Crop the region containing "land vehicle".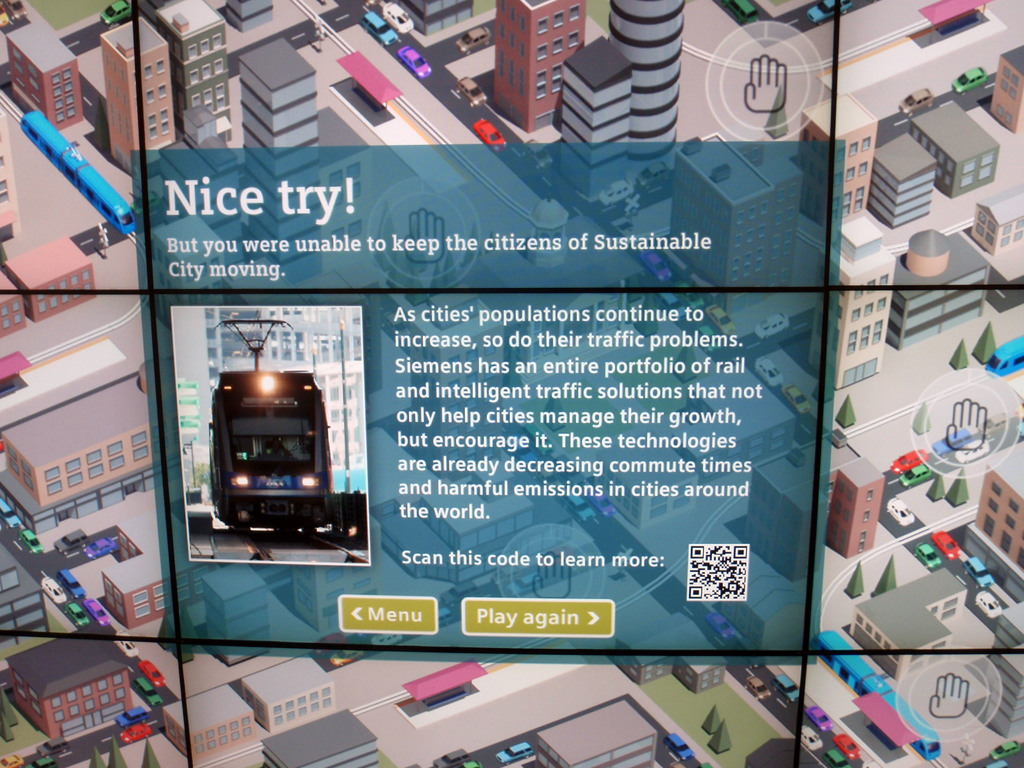
Crop region: {"x1": 90, "y1": 598, "x2": 109, "y2": 625}.
